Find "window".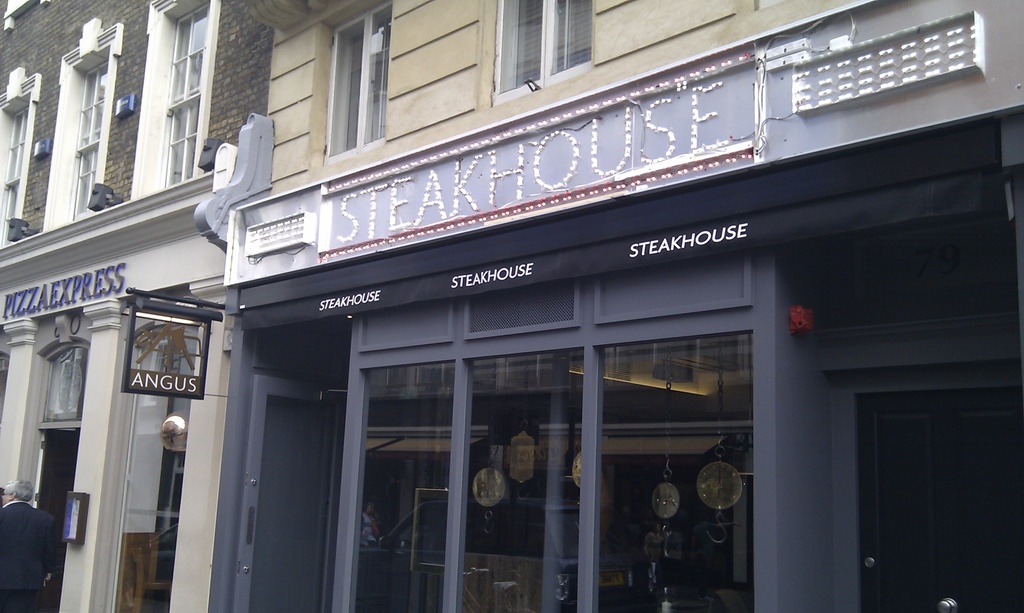
rect(324, 308, 799, 612).
